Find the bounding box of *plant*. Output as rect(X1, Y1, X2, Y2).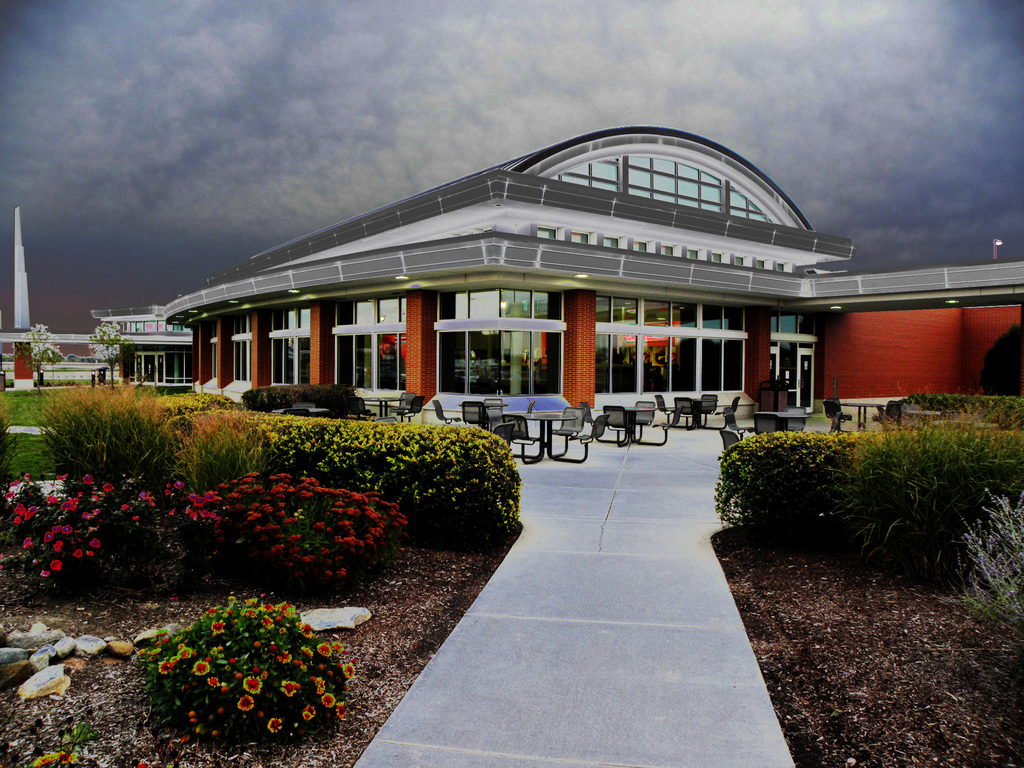
rect(0, 433, 68, 490).
